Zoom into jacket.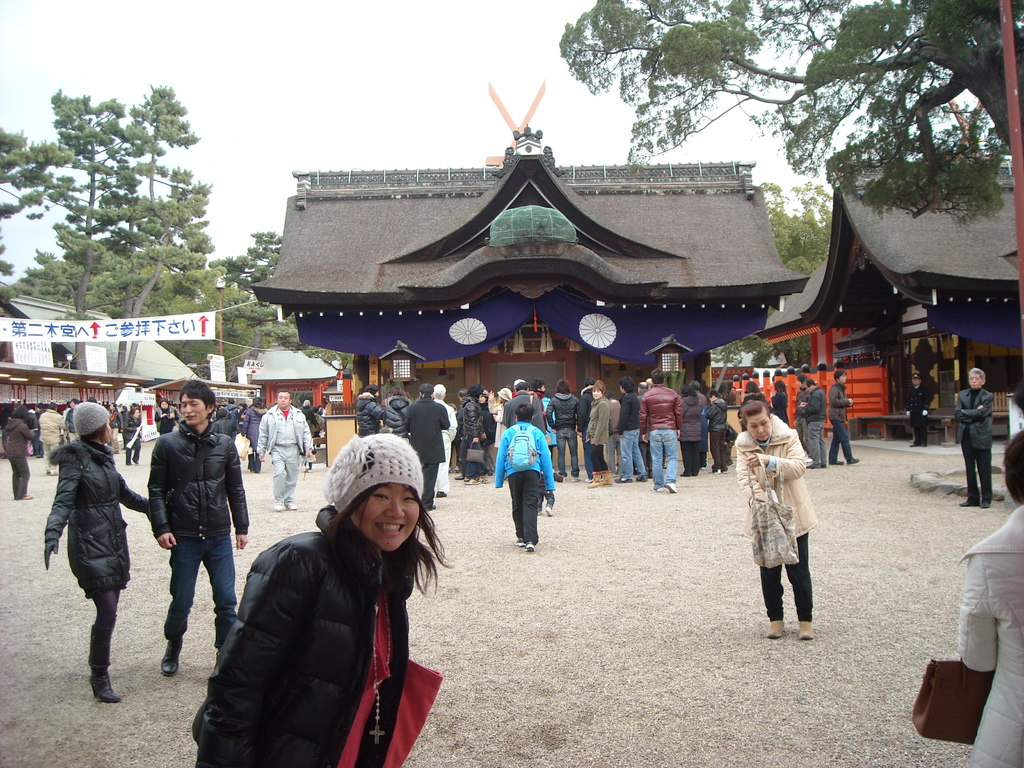
Zoom target: {"x1": 825, "y1": 379, "x2": 851, "y2": 422}.
